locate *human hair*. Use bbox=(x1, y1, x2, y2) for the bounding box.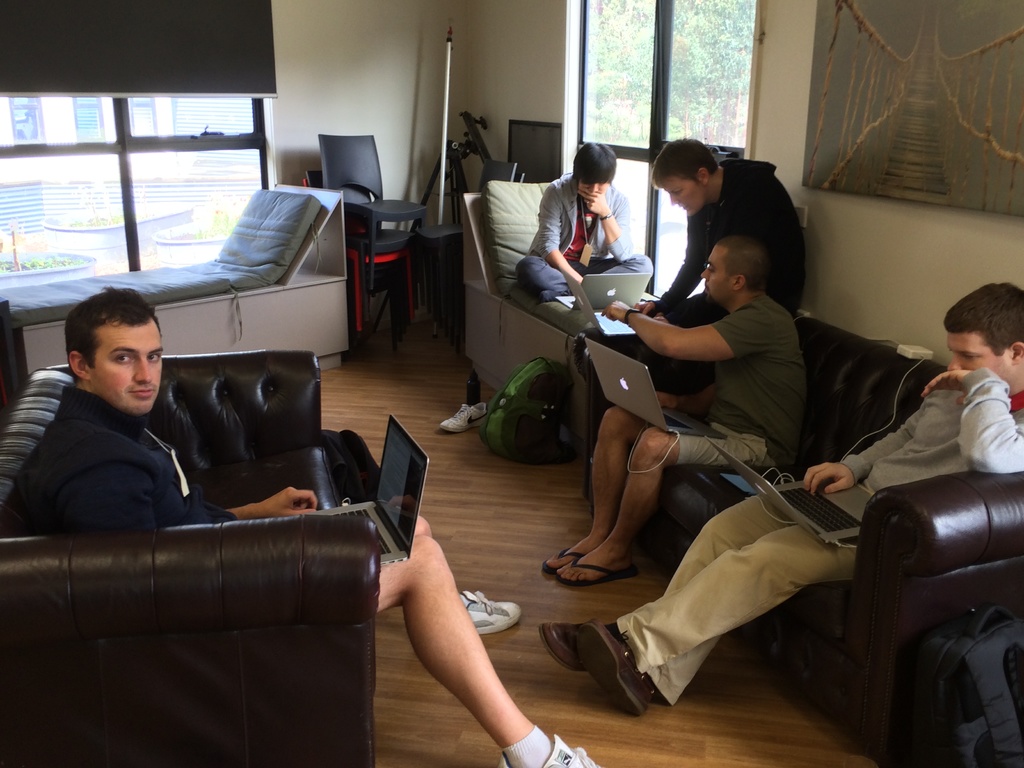
bbox=(721, 232, 771, 296).
